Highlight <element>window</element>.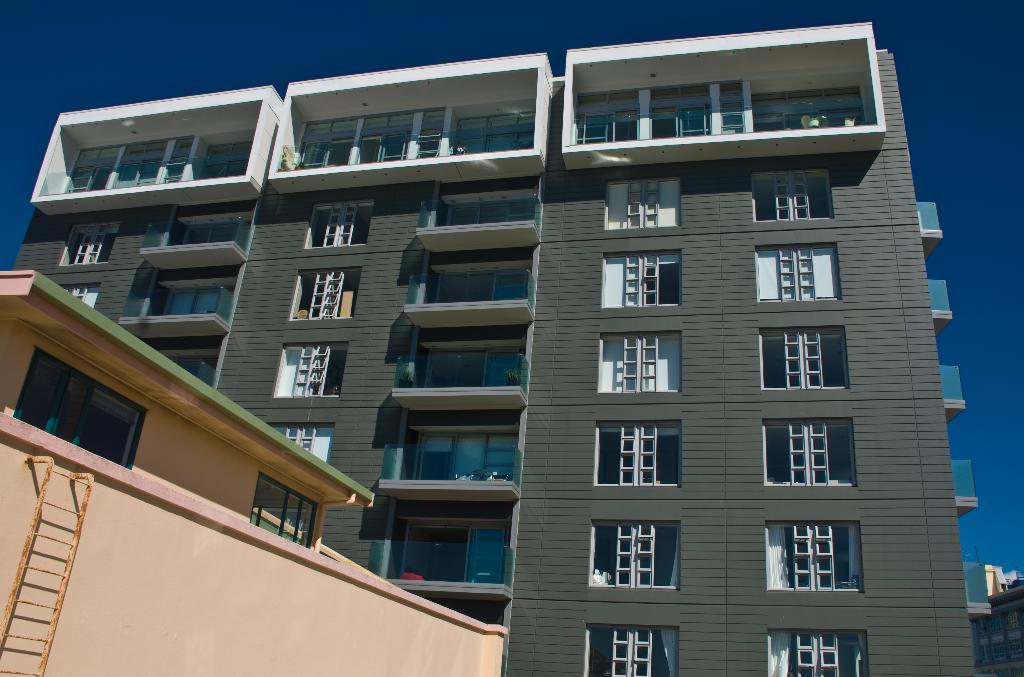
Highlighted region: rect(762, 326, 848, 391).
